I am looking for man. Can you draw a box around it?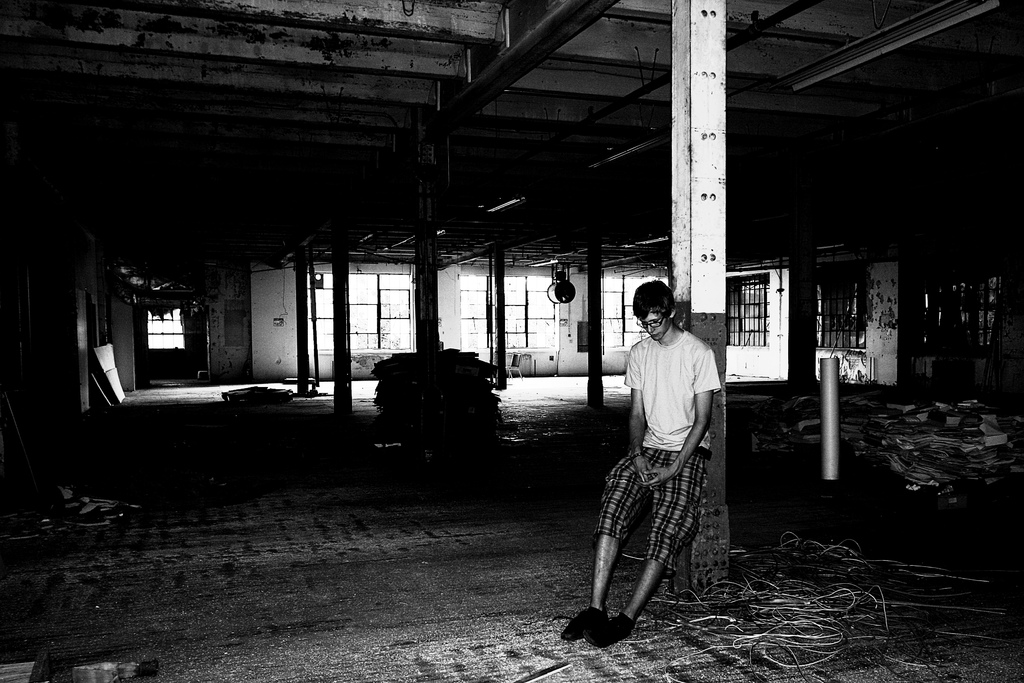
Sure, the bounding box is (597, 289, 735, 648).
